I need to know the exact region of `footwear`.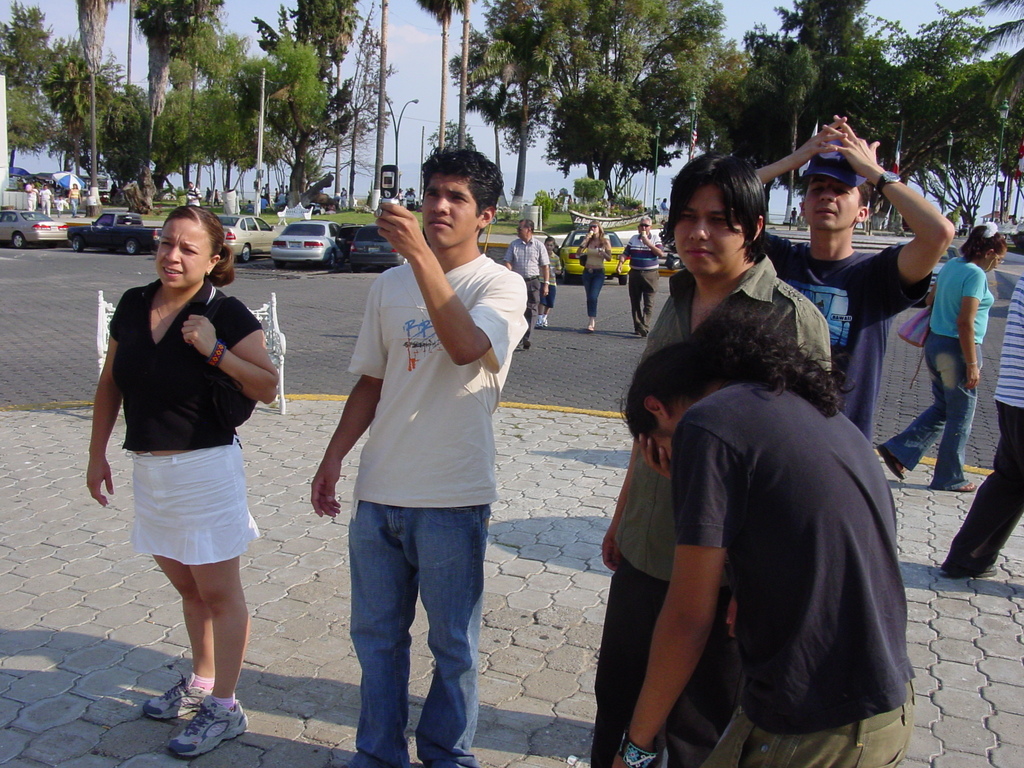
Region: 640:324:647:337.
